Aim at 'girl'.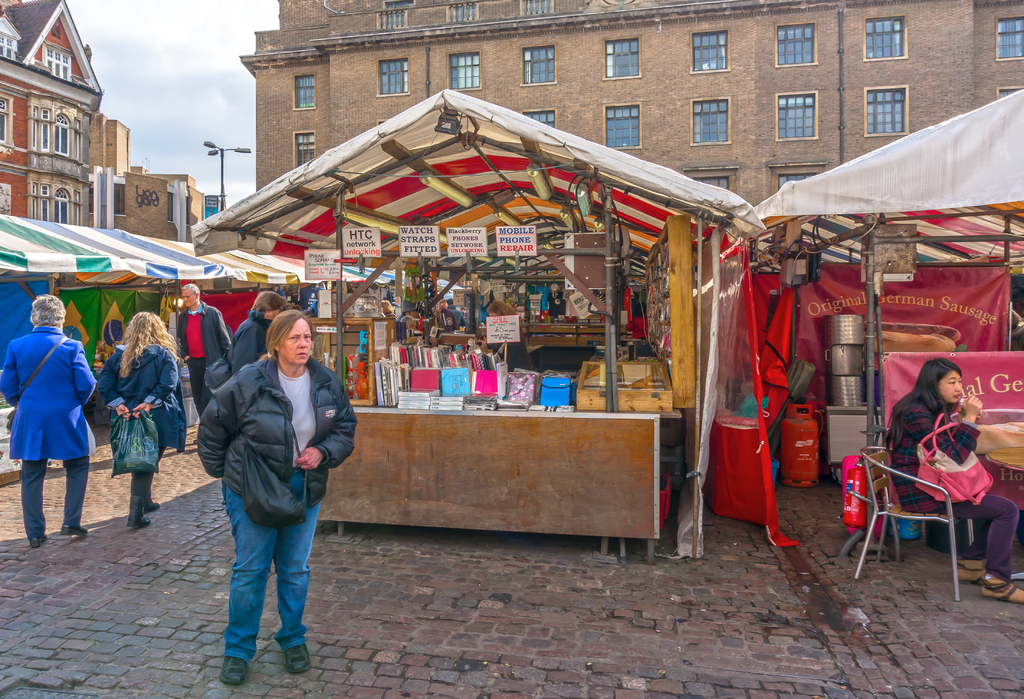
Aimed at l=100, t=307, r=180, b=530.
